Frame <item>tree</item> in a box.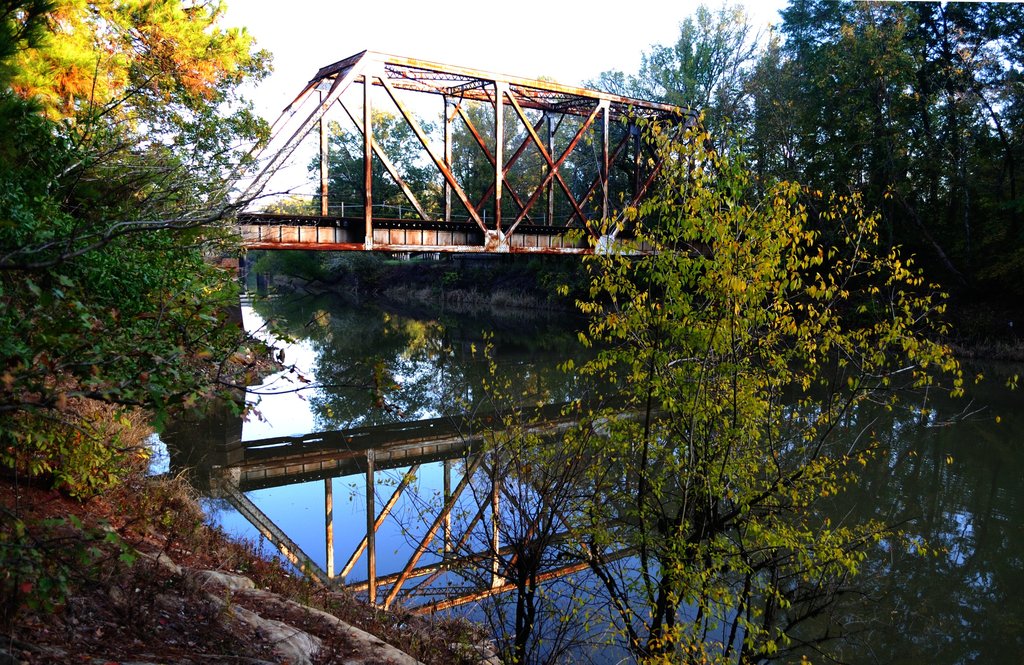
<bbox>625, 0, 762, 187</bbox>.
